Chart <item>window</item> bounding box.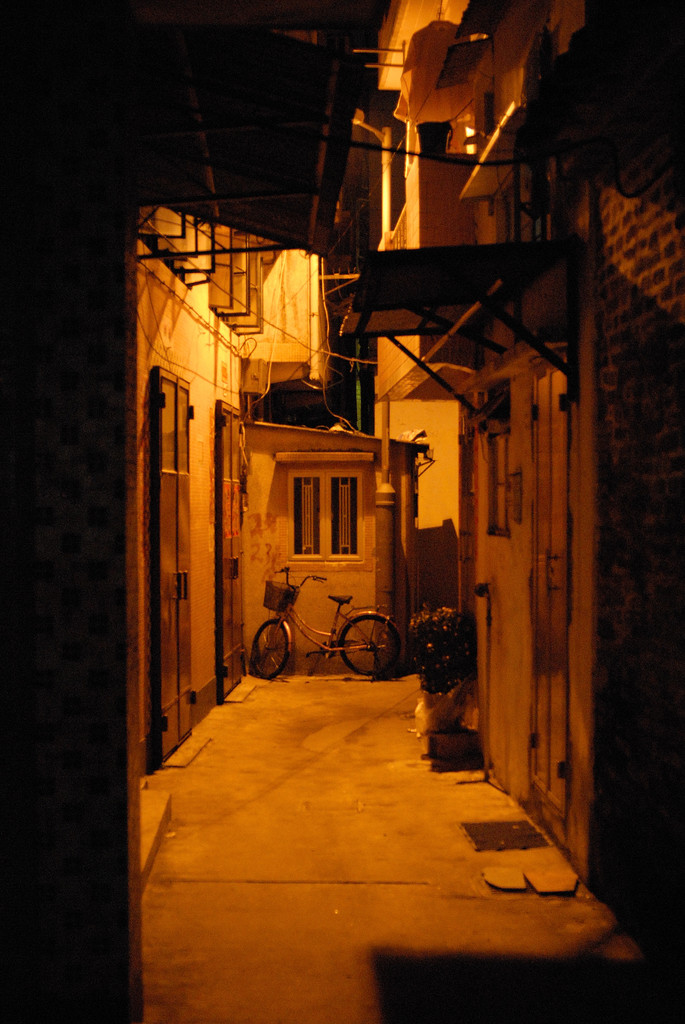
Charted: 276/450/375/567.
